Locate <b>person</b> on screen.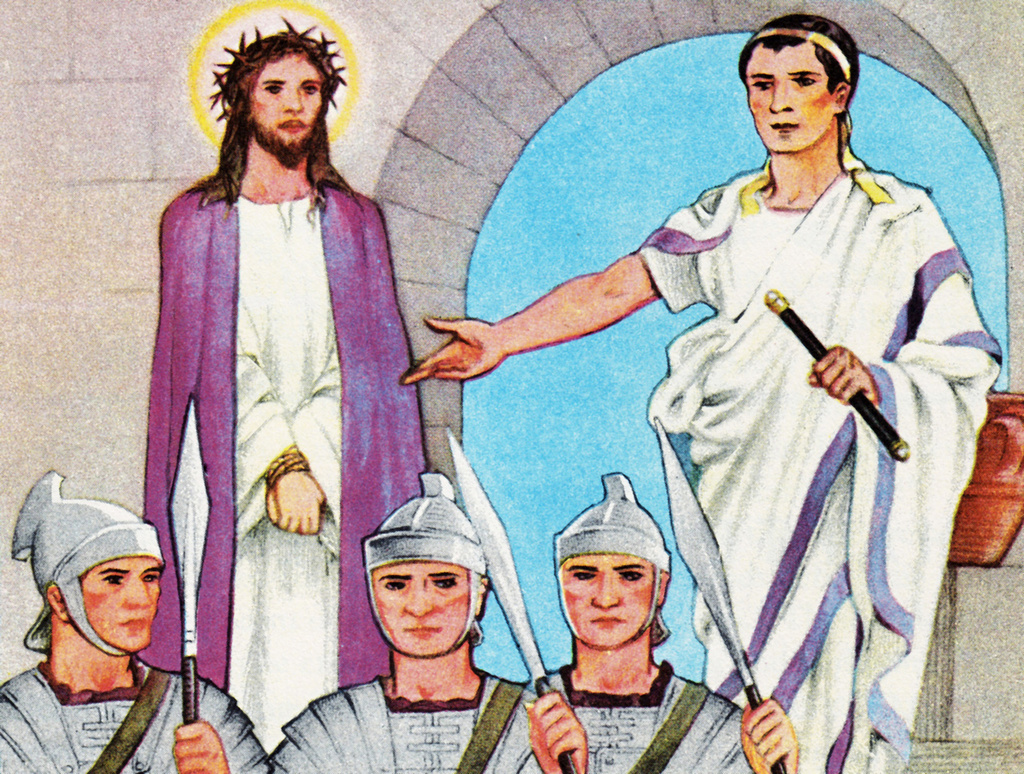
On screen at (514,463,798,773).
